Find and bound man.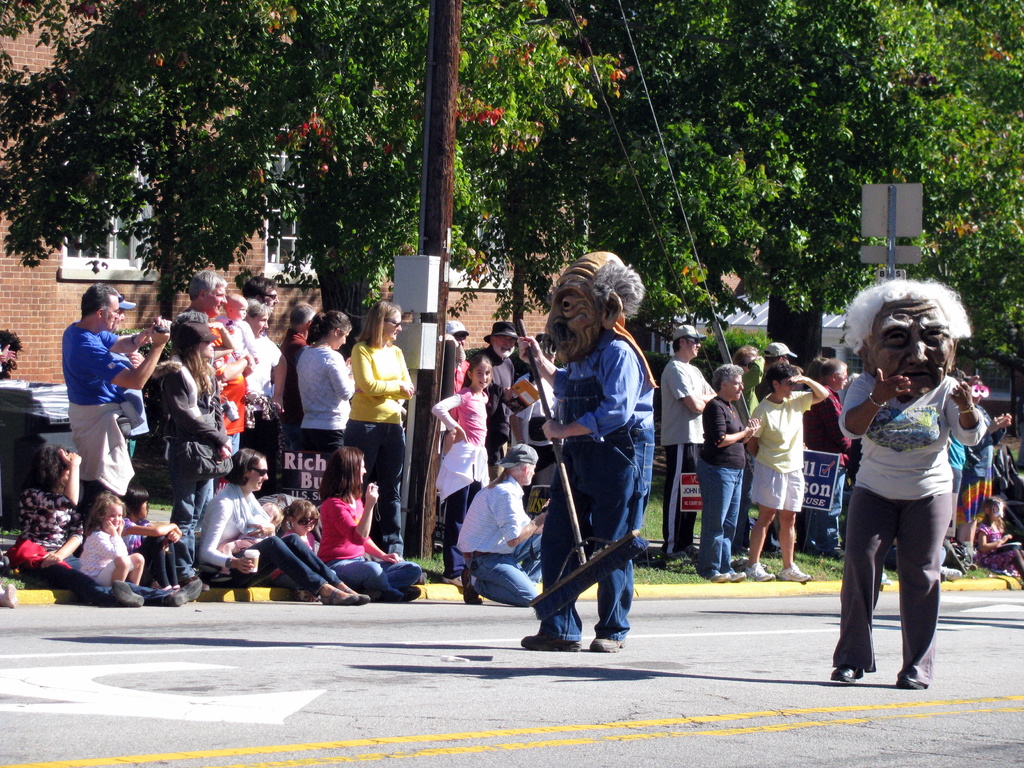
Bound: {"left": 662, "top": 325, "right": 715, "bottom": 562}.
